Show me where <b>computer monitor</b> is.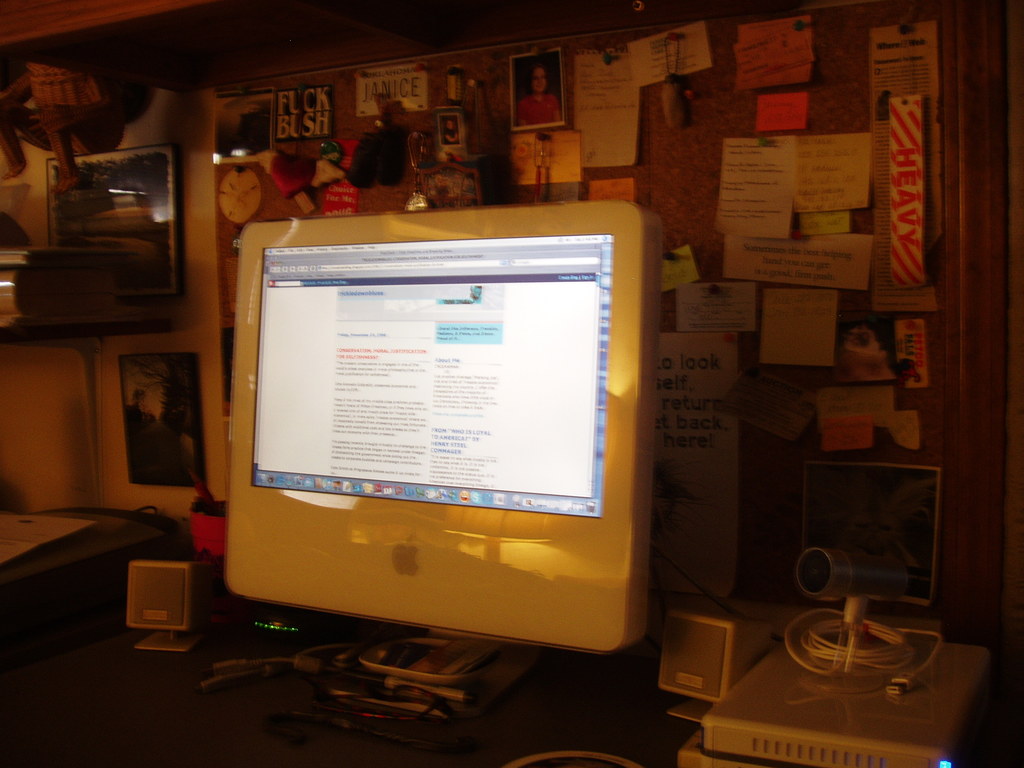
<b>computer monitor</b> is at box(202, 212, 669, 685).
